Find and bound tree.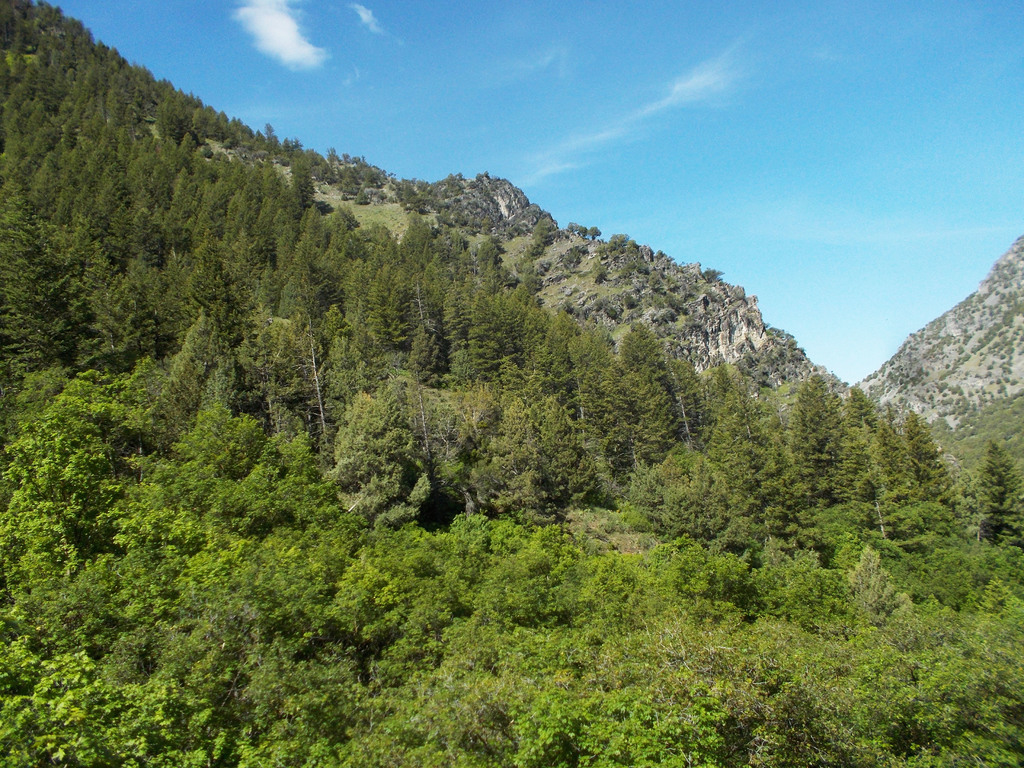
Bound: bbox(618, 442, 730, 543).
